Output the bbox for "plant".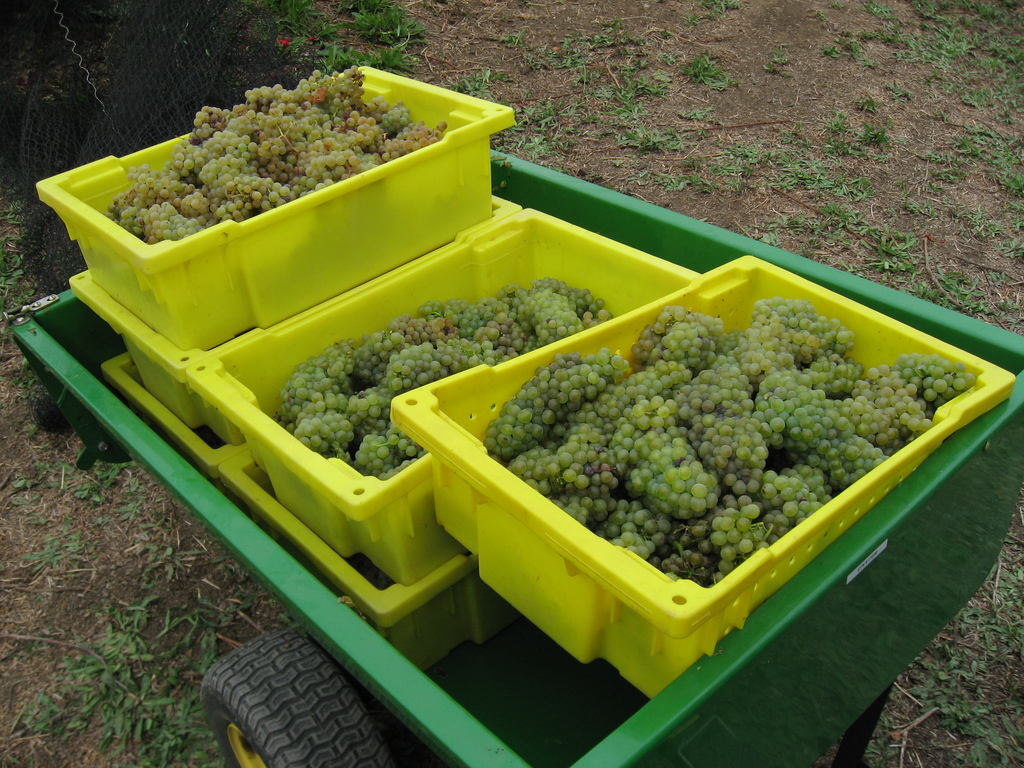
x1=604 y1=93 x2=649 y2=120.
